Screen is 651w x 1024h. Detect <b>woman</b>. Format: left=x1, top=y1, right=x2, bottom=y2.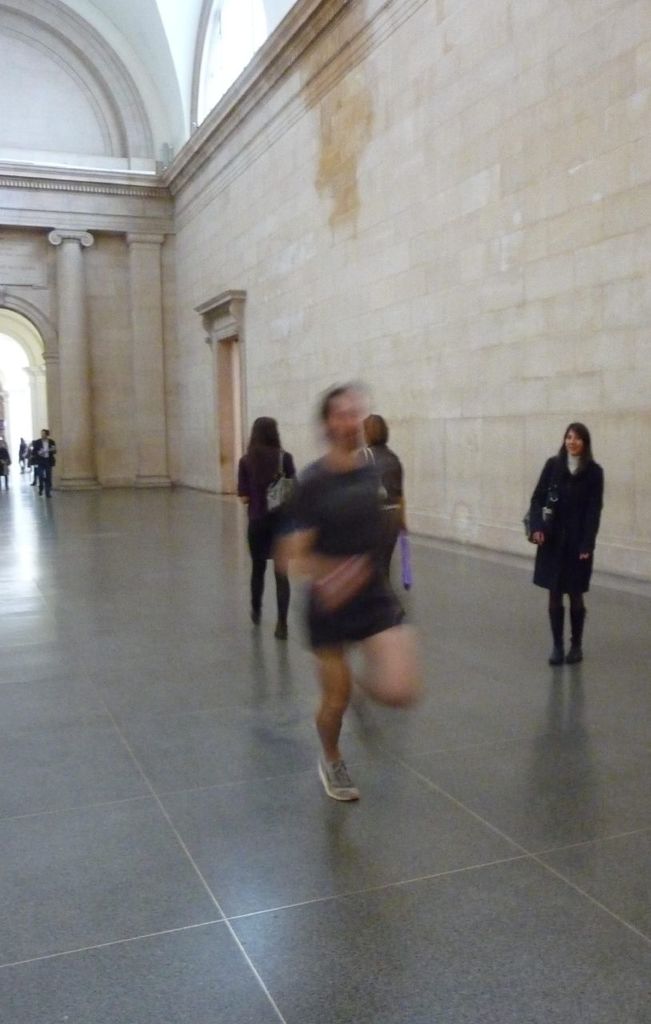
left=357, top=411, right=409, bottom=571.
